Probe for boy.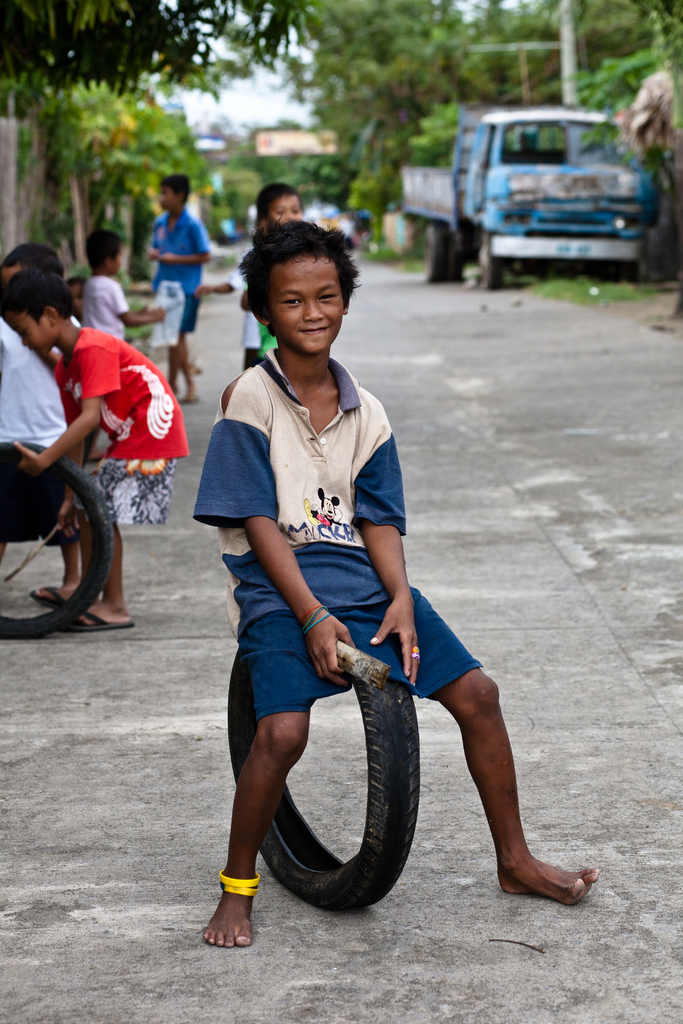
Probe result: 0:266:204:632.
